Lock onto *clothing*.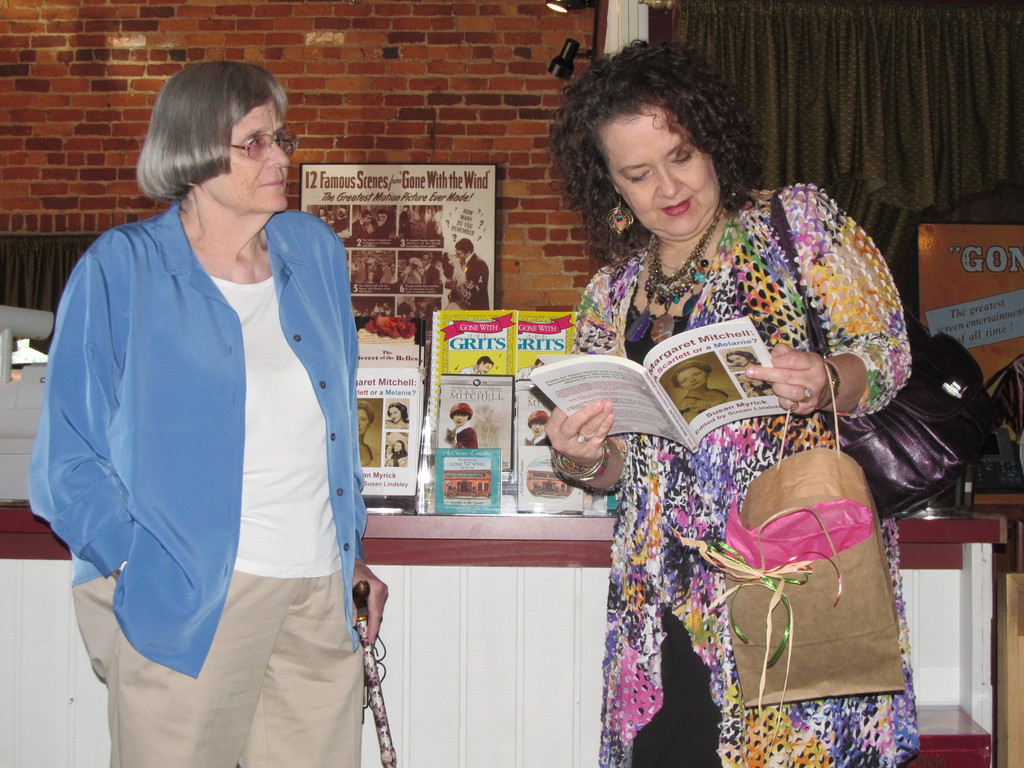
Locked: box(446, 422, 476, 447).
